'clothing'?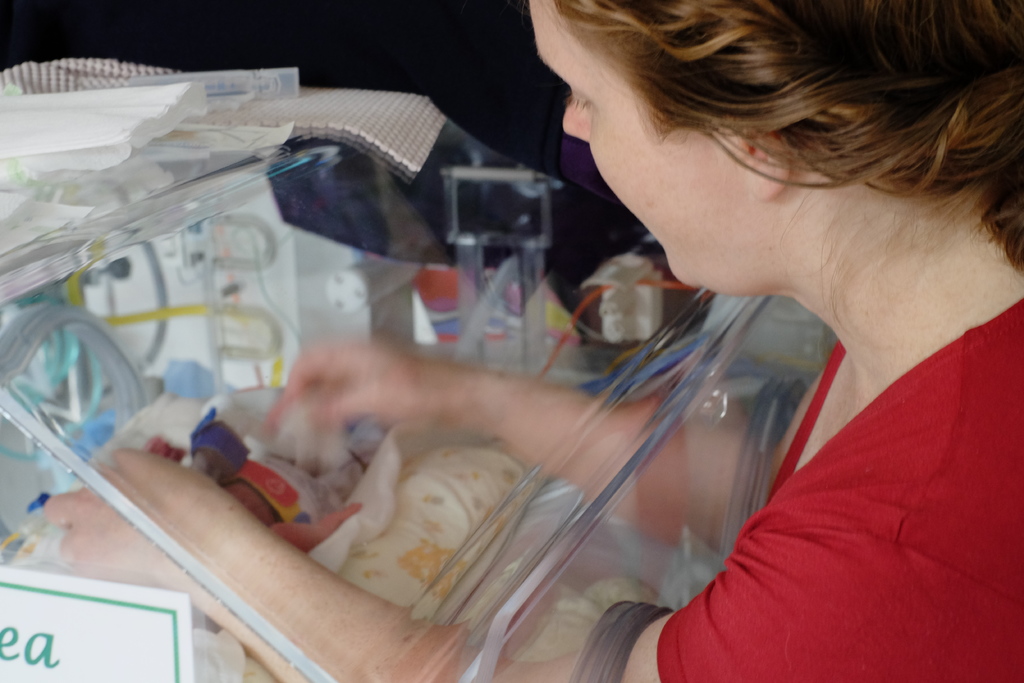
left=634, top=264, right=1008, bottom=675
